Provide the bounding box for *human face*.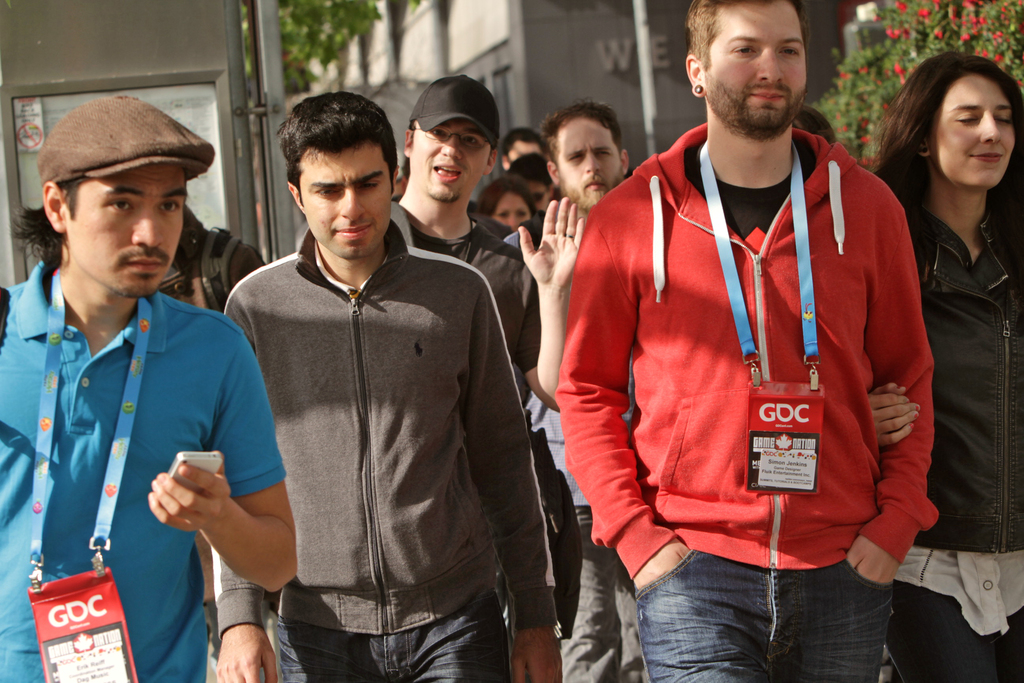
box=[70, 165, 186, 296].
